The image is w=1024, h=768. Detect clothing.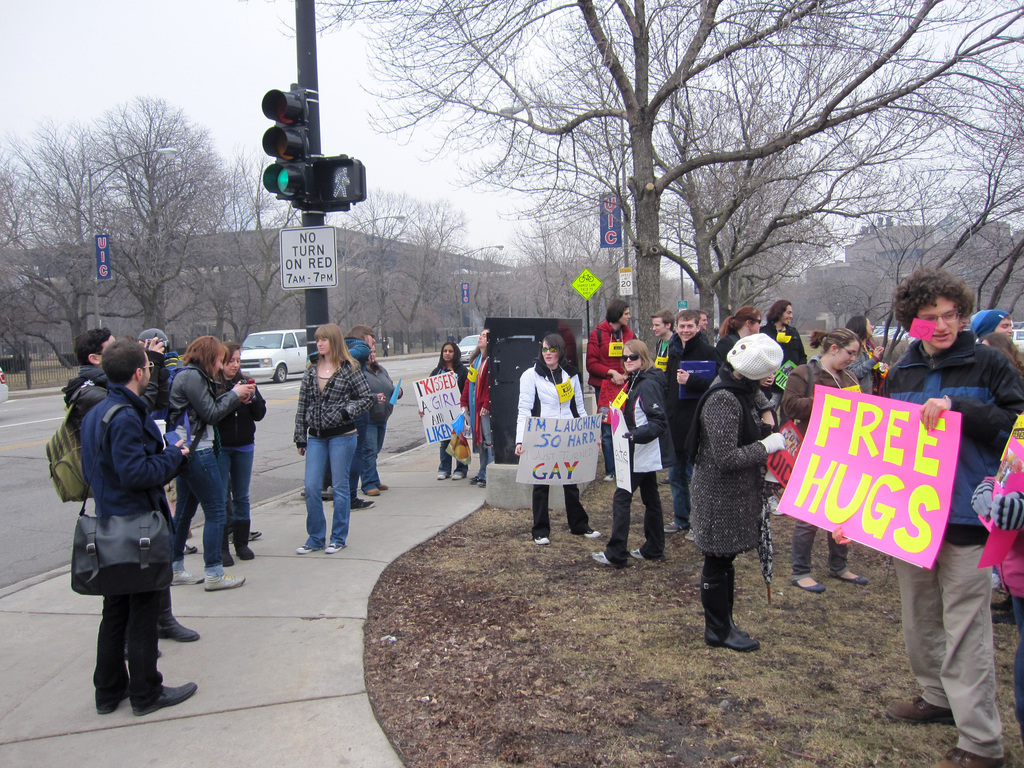
Detection: {"x1": 519, "y1": 362, "x2": 588, "y2": 529}.
